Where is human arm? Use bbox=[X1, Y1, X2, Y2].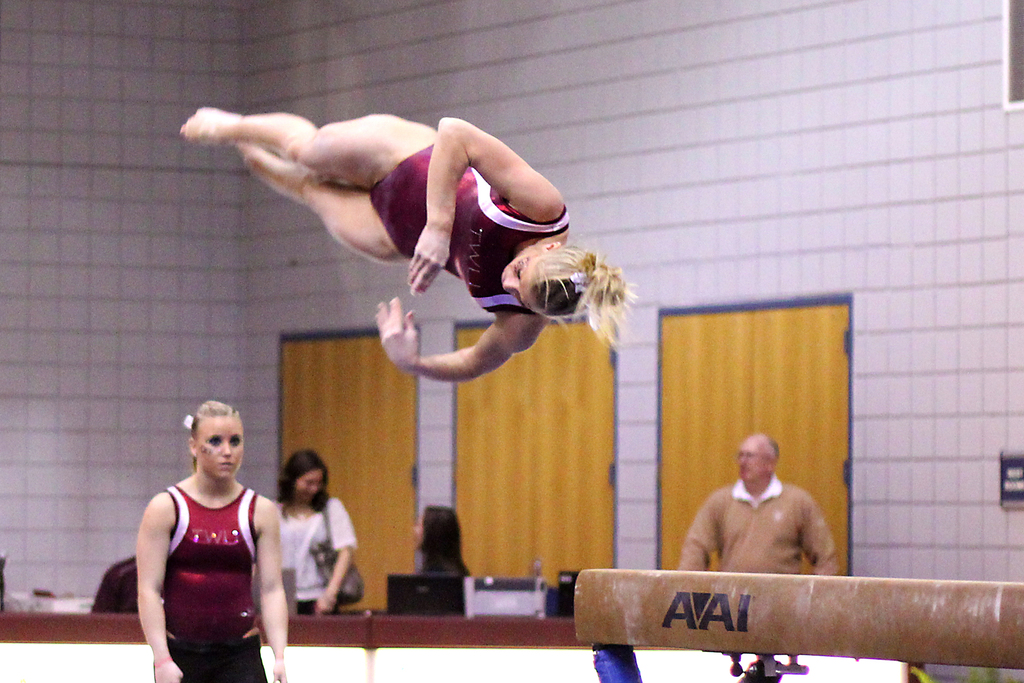
bbox=[794, 488, 840, 581].
